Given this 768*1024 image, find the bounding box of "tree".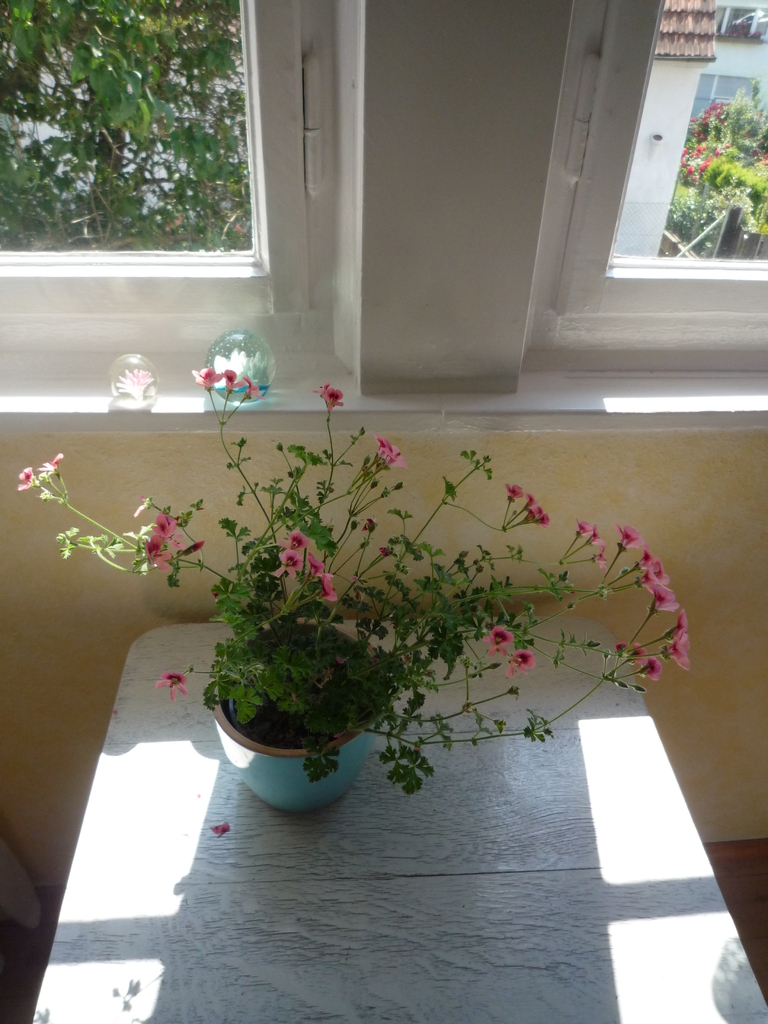
locate(728, 82, 767, 180).
